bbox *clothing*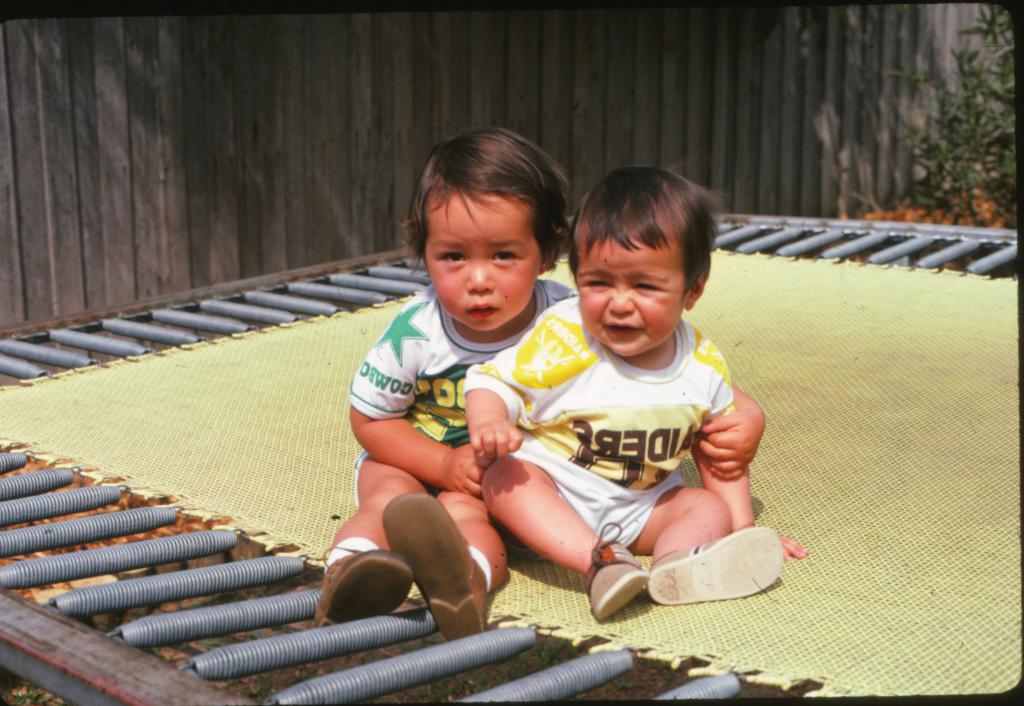
bbox(346, 275, 573, 505)
